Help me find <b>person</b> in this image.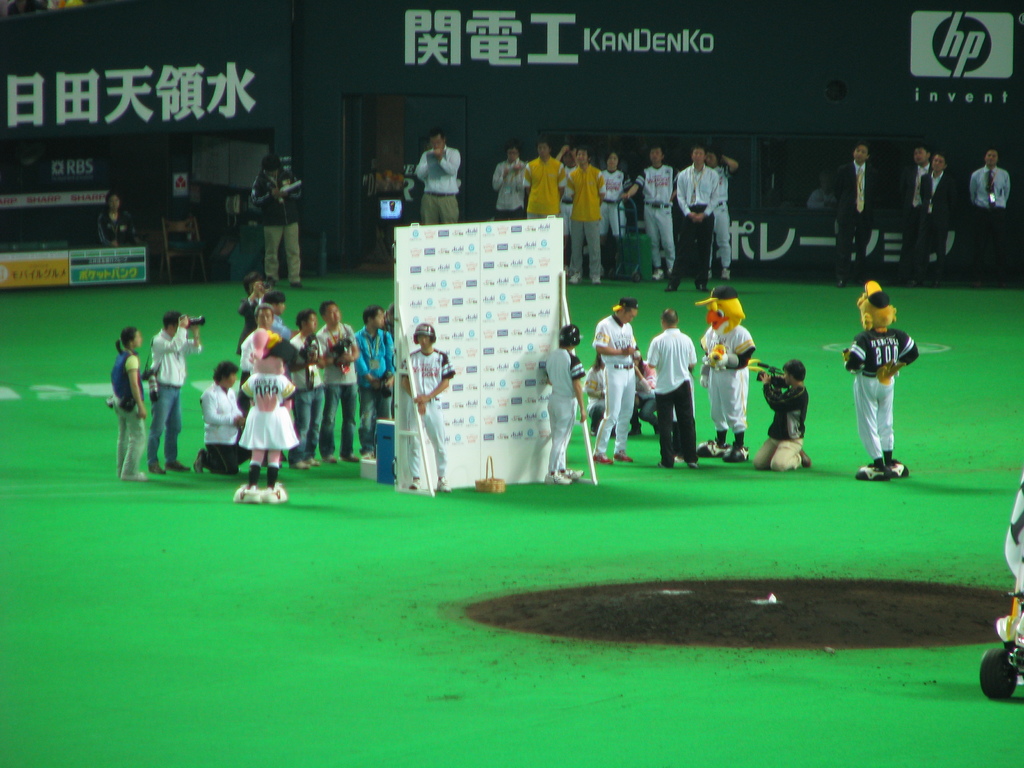
Found it: [956,142,1014,285].
